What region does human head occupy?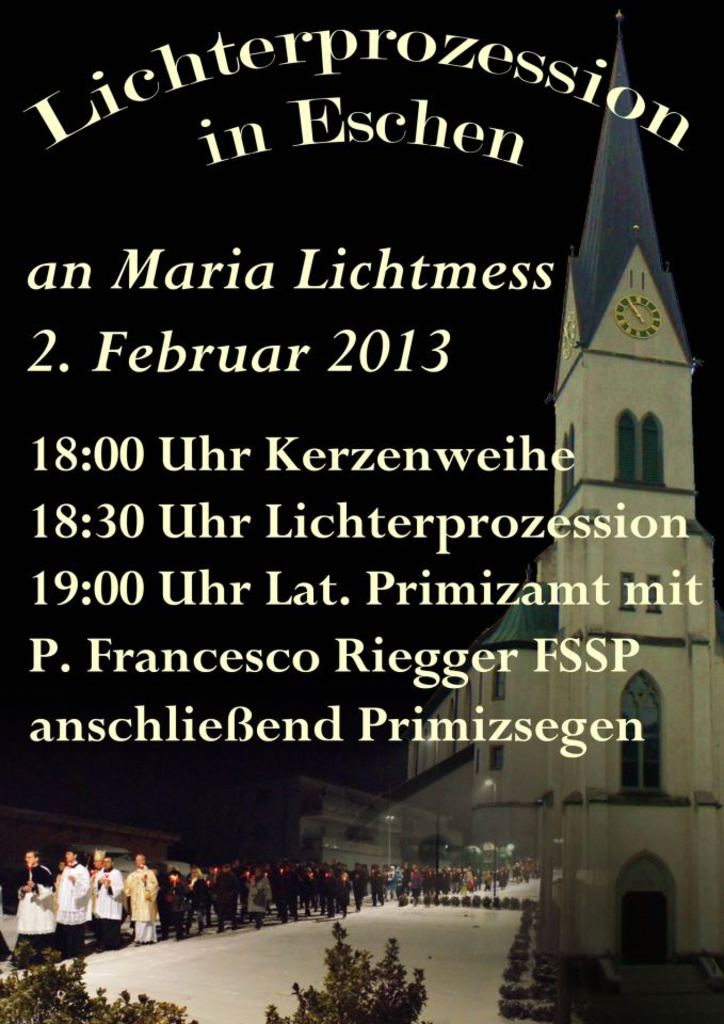
box=[64, 850, 80, 867].
